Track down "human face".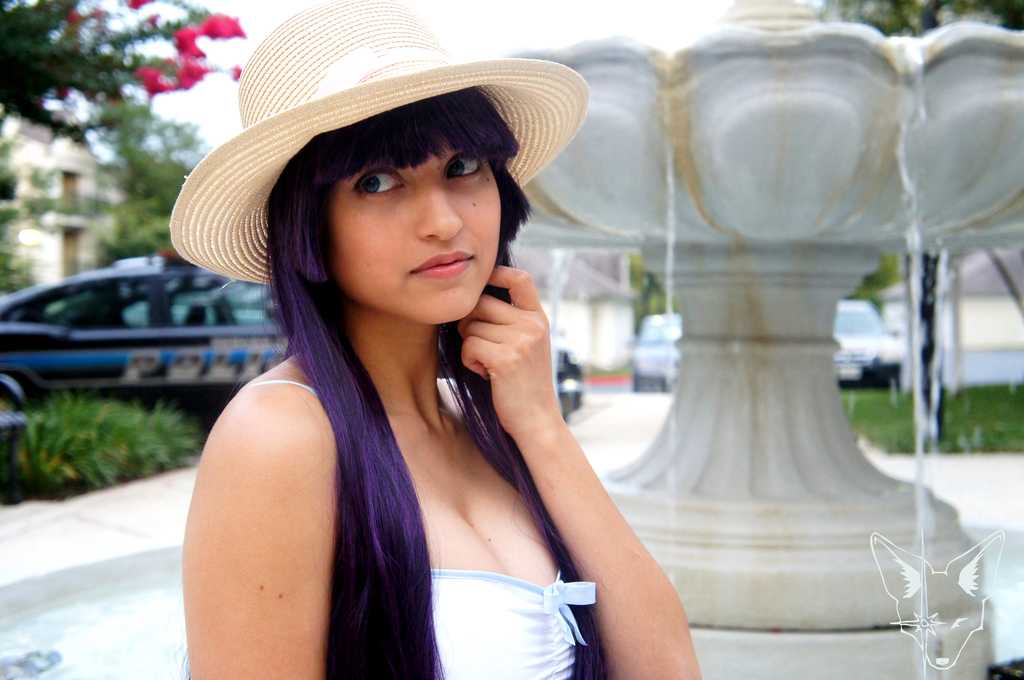
Tracked to pyautogui.locateOnScreen(336, 112, 503, 327).
